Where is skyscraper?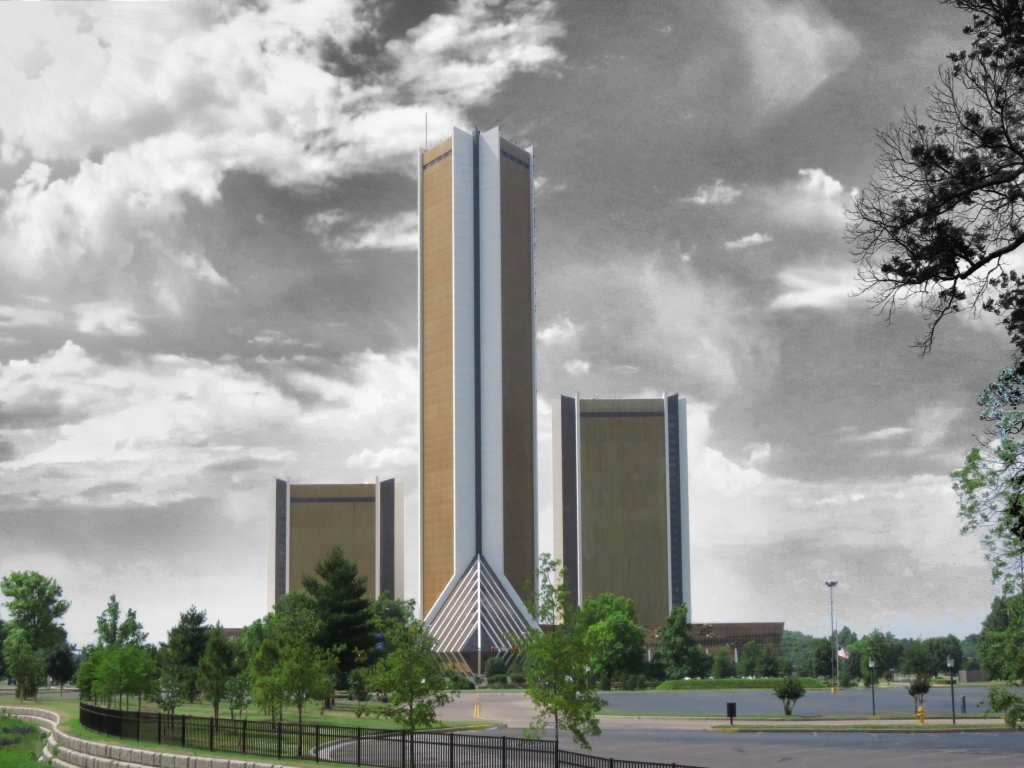
{"left": 386, "top": 74, "right": 567, "bottom": 708}.
